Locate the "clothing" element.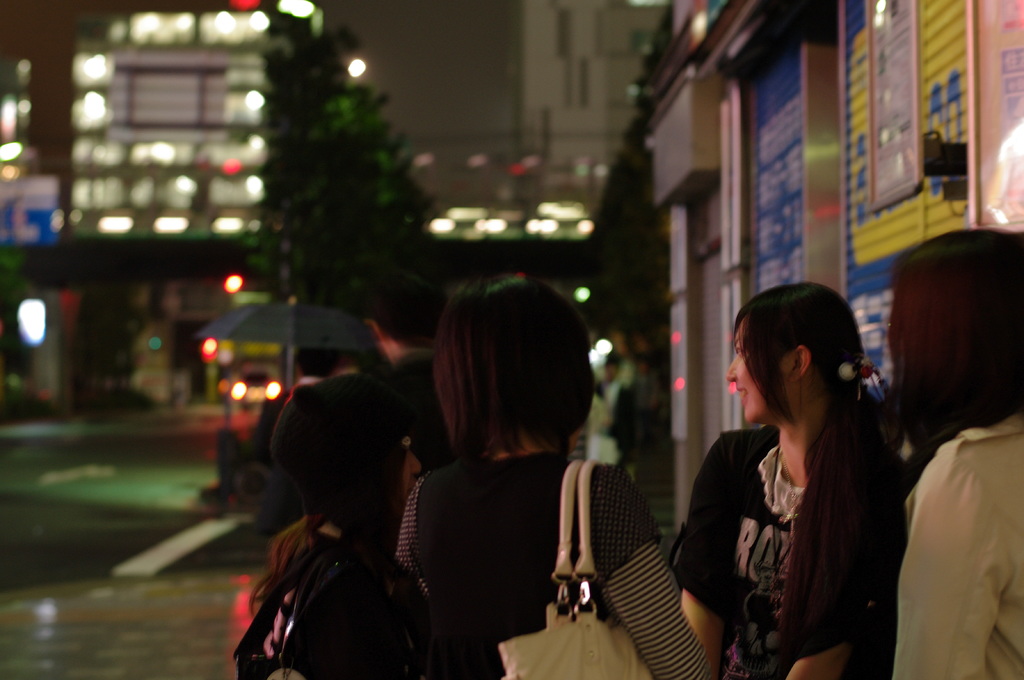
Element bbox: BBox(888, 410, 1023, 679).
